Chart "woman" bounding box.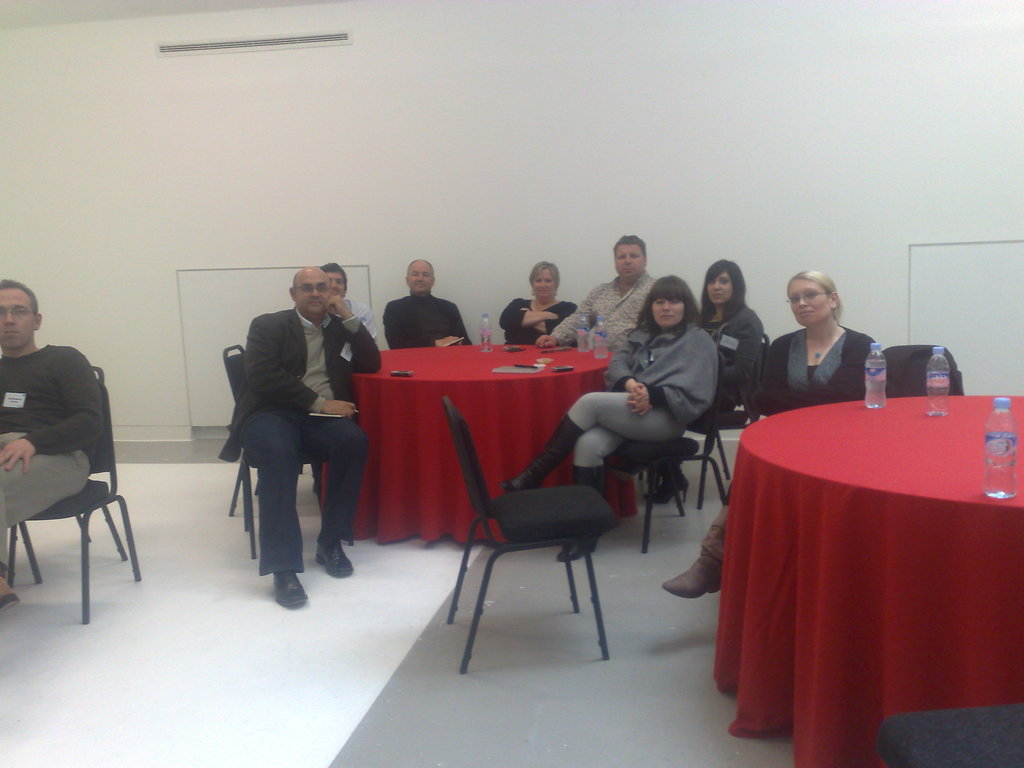
Charted: [501,258,576,349].
